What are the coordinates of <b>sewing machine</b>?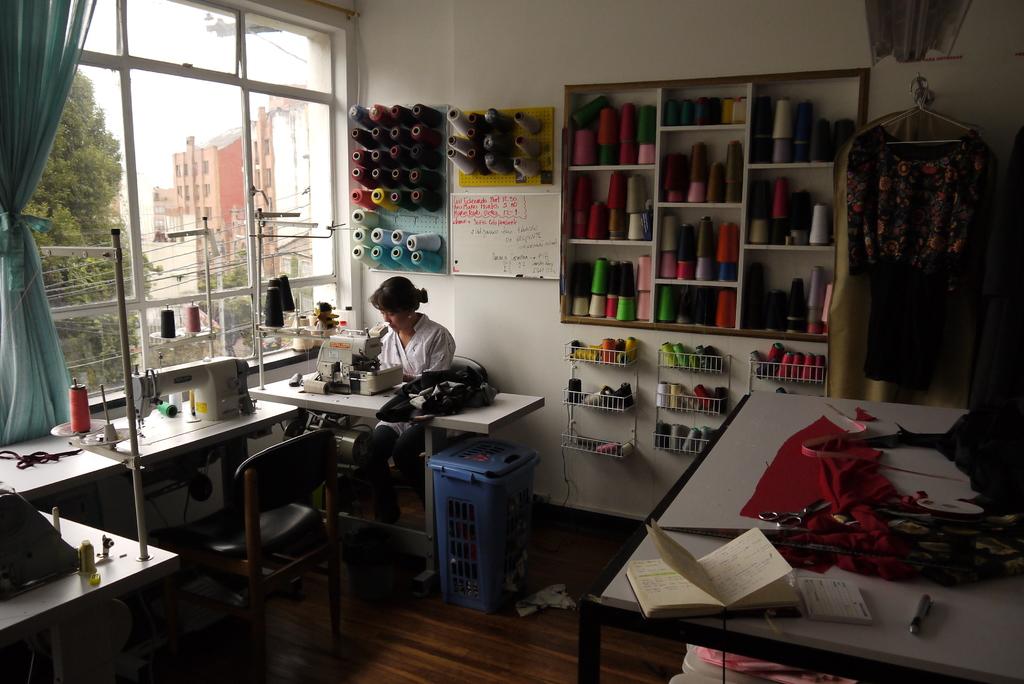
<region>114, 359, 257, 444</region>.
